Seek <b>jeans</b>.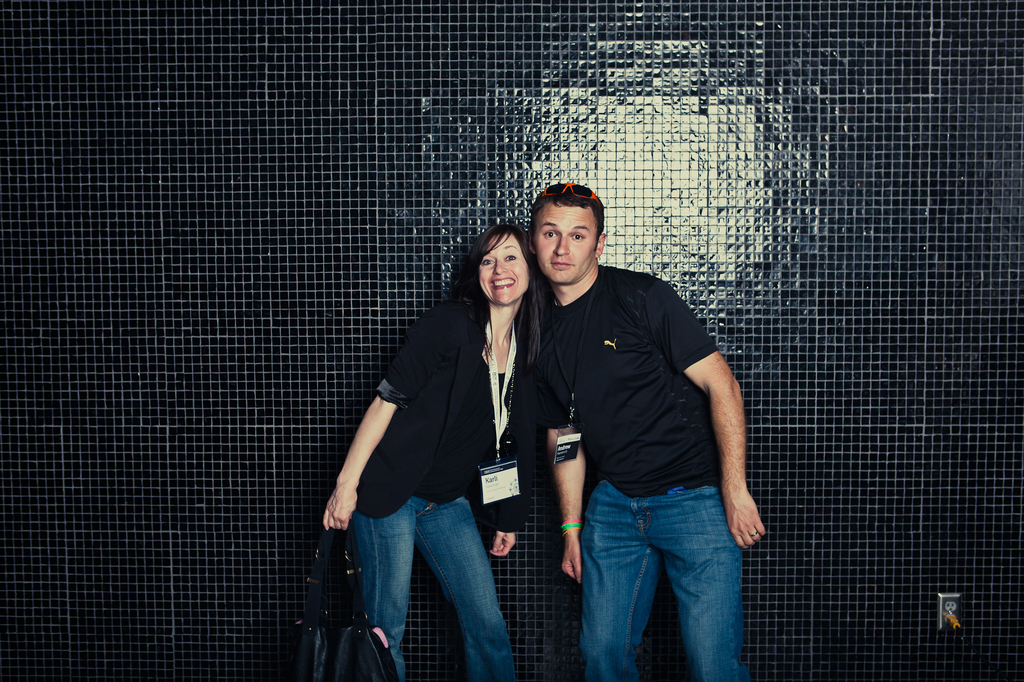
bbox=(351, 496, 519, 681).
